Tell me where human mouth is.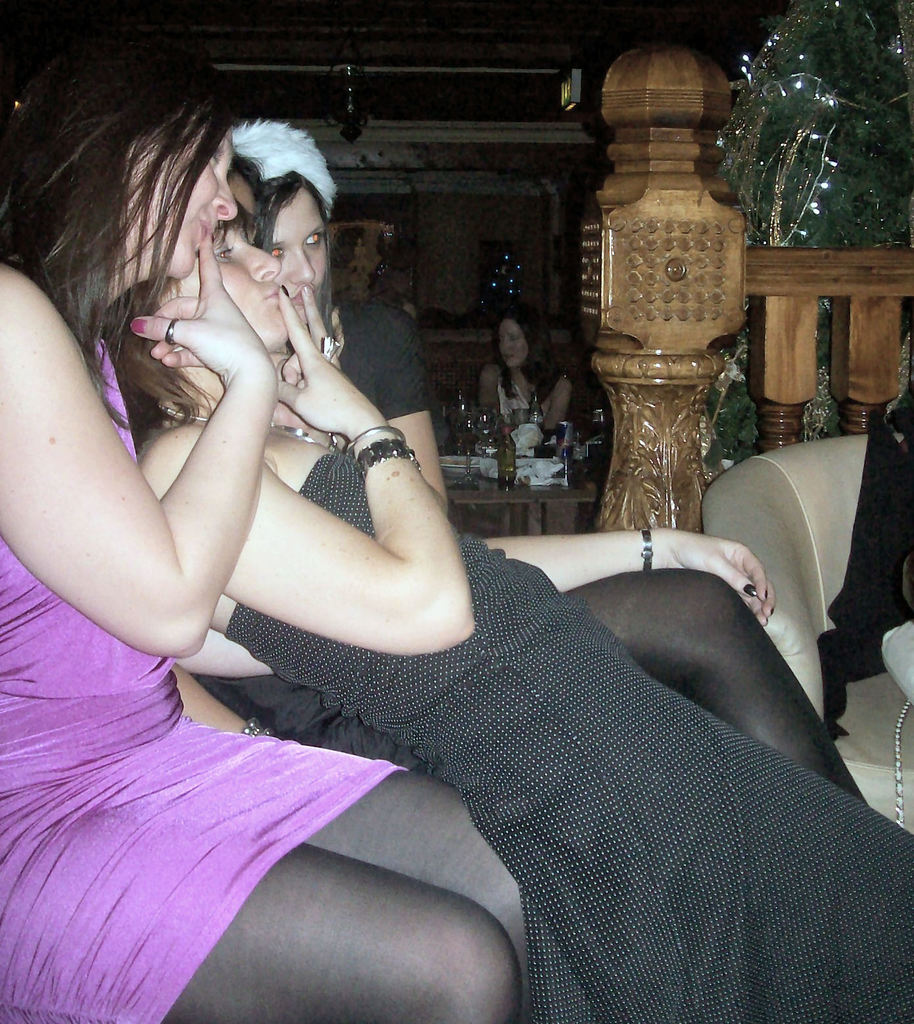
human mouth is at [left=290, top=285, right=302, bottom=306].
